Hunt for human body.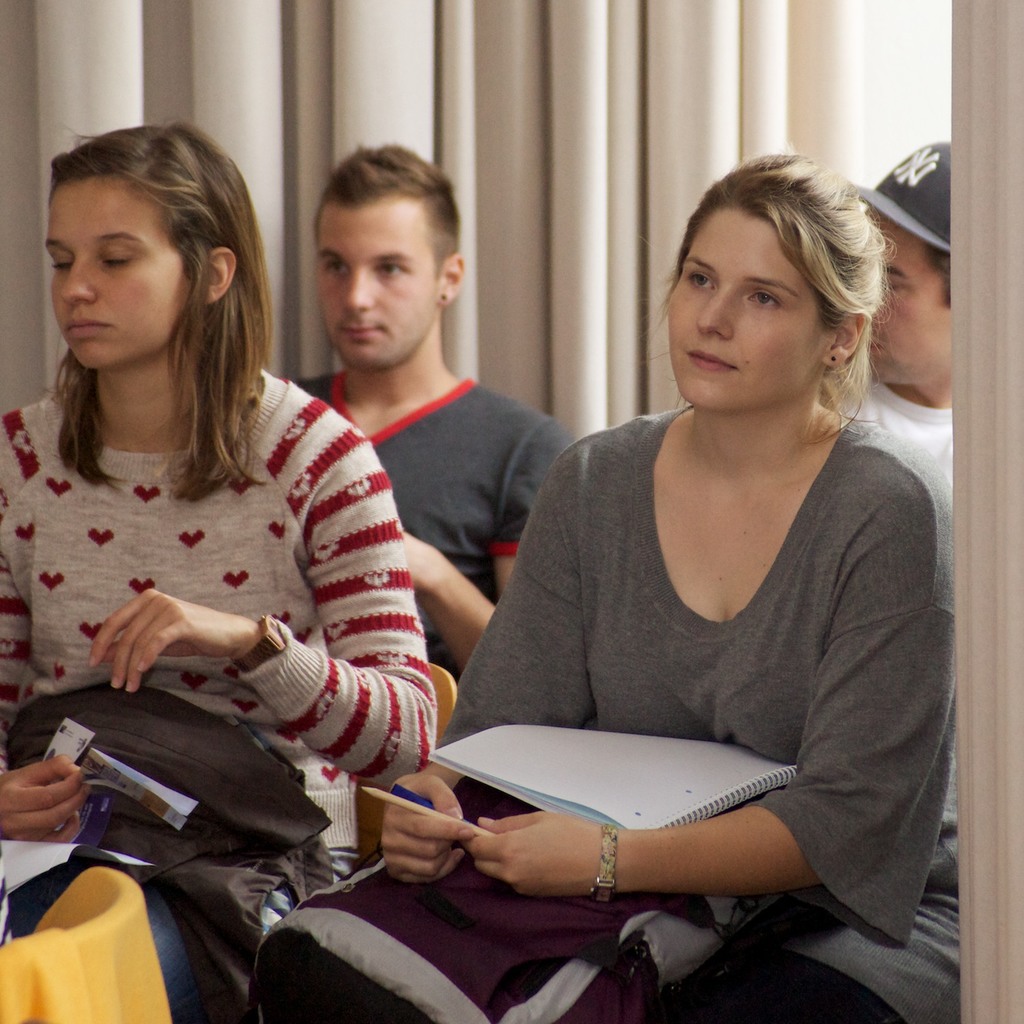
Hunted down at [left=290, top=150, right=588, bottom=739].
